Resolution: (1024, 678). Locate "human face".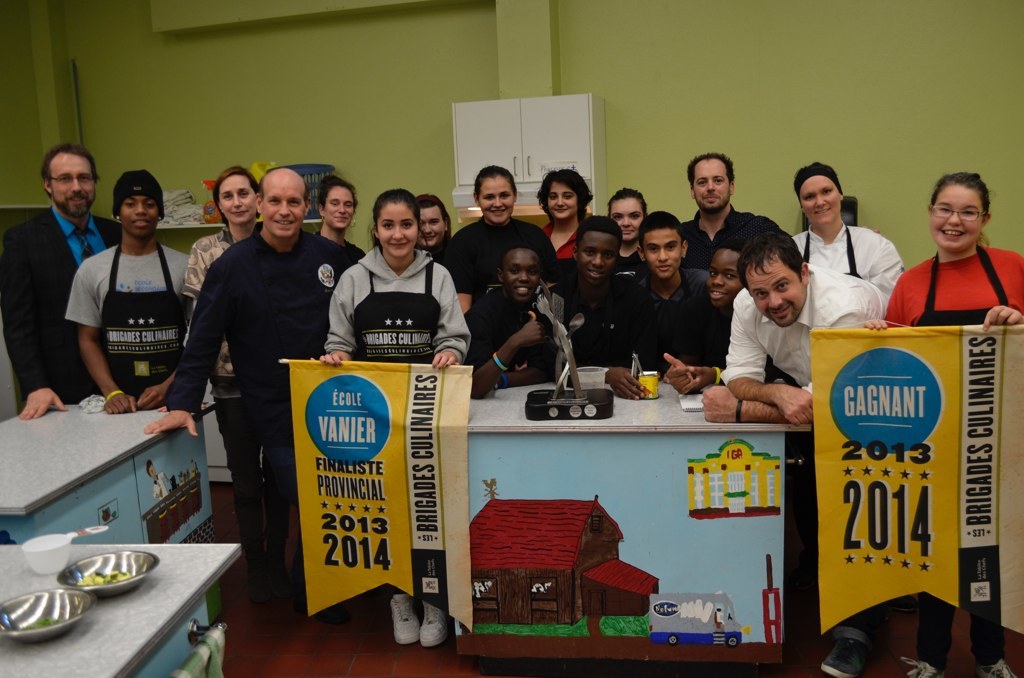
[left=926, top=183, right=985, bottom=252].
